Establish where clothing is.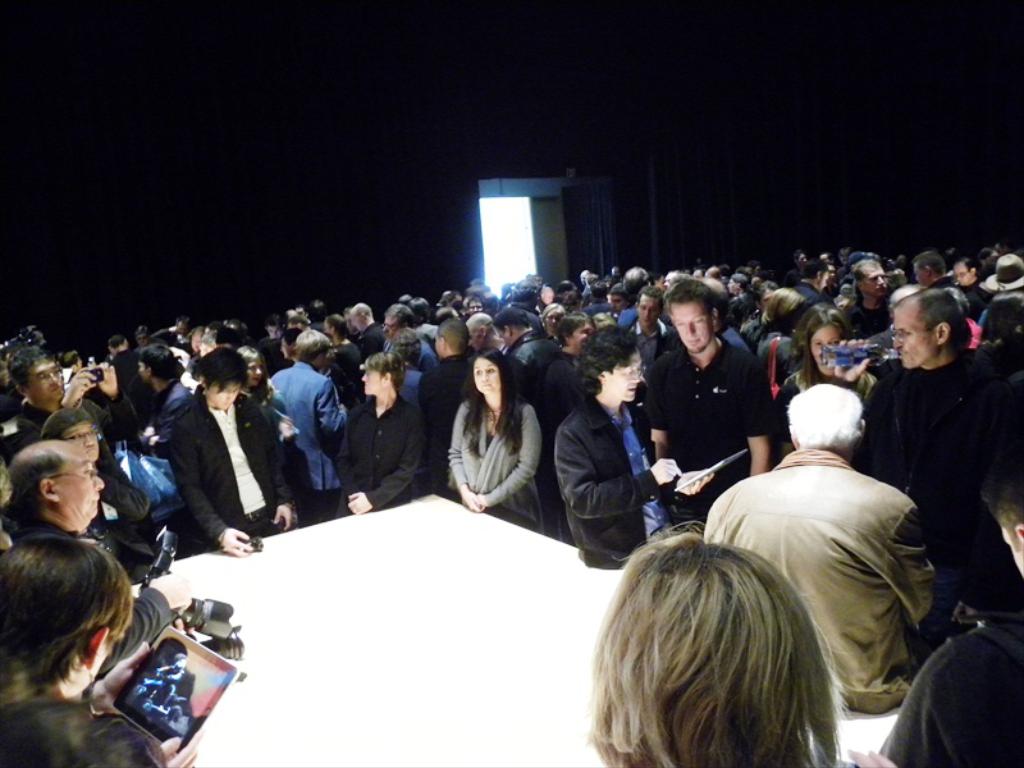
Established at [169, 393, 302, 550].
